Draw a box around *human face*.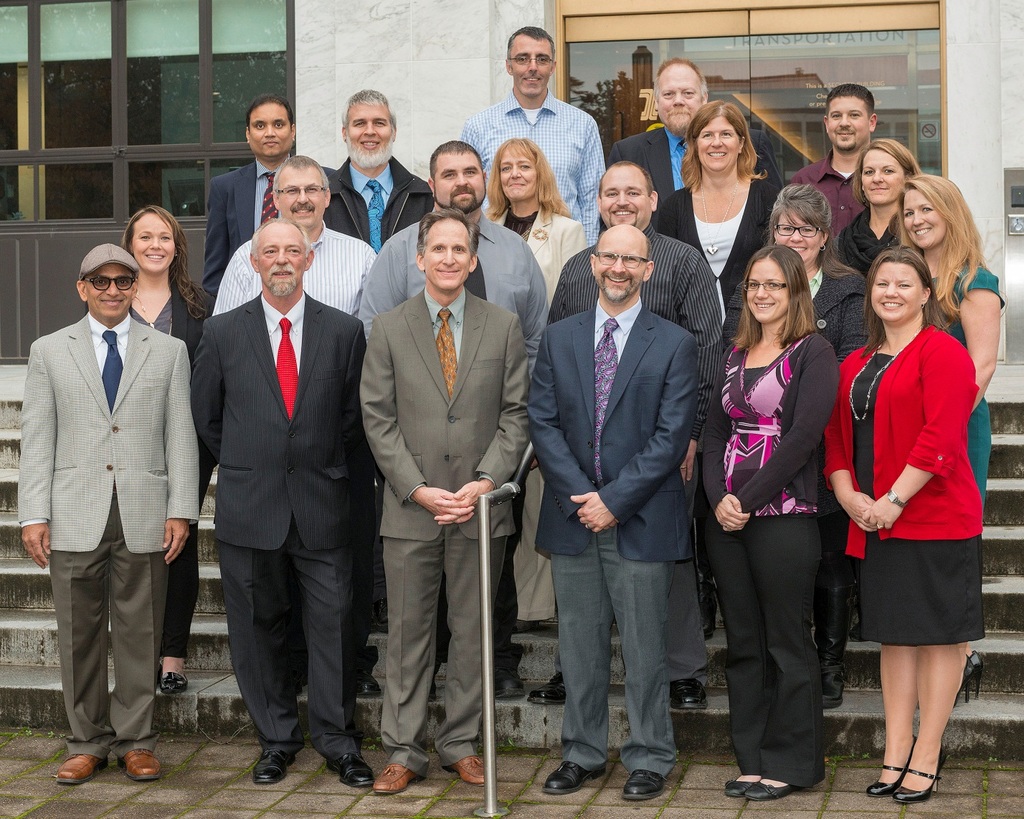
l=871, t=257, r=924, b=326.
